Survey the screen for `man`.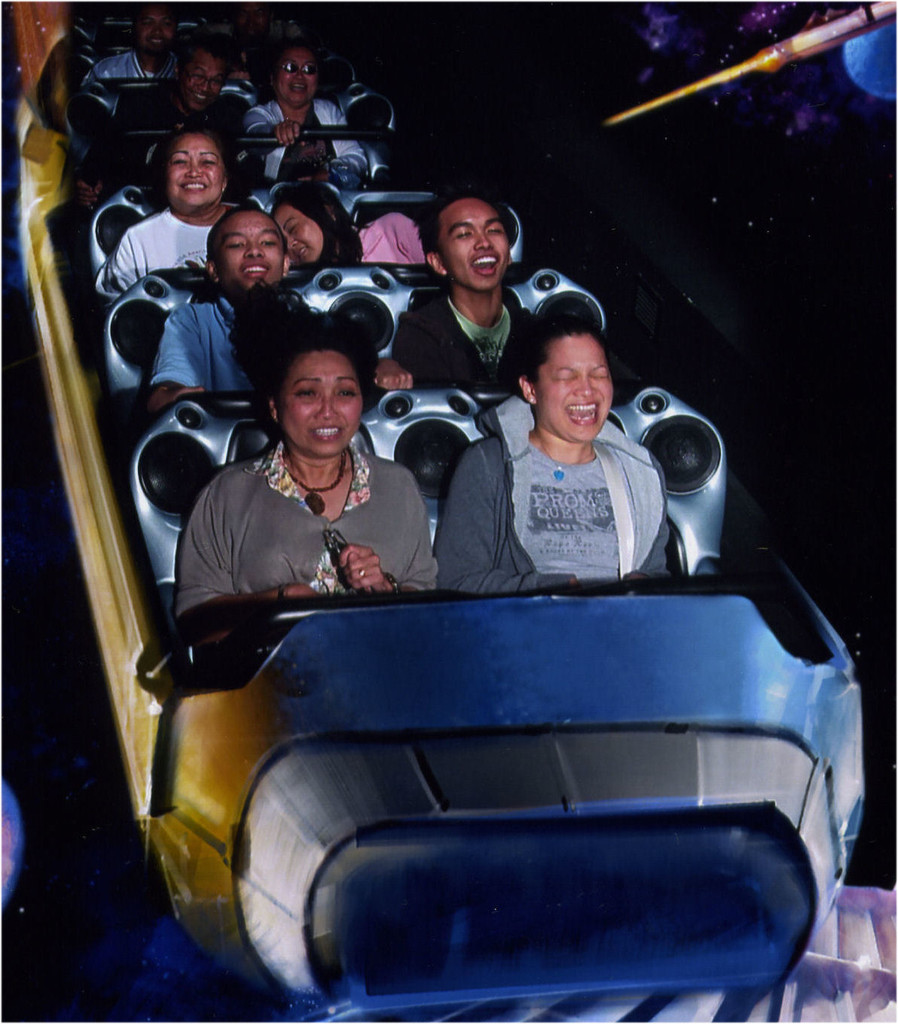
Survey found: l=116, t=33, r=252, b=153.
